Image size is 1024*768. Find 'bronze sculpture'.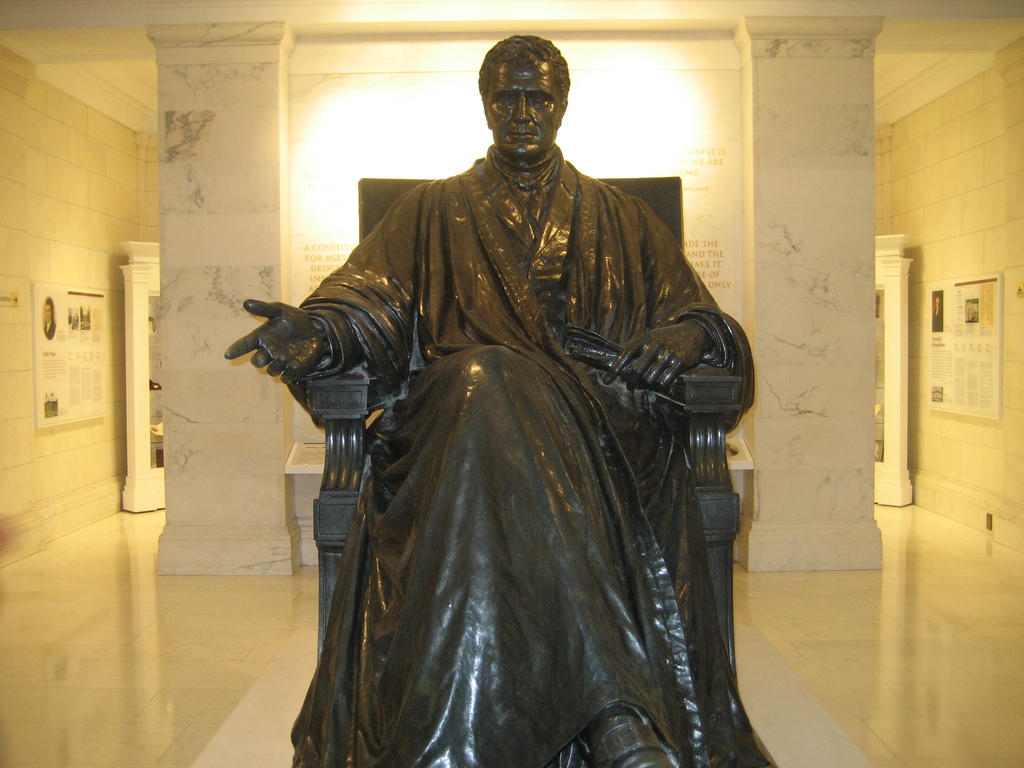
box=[246, 4, 792, 756].
